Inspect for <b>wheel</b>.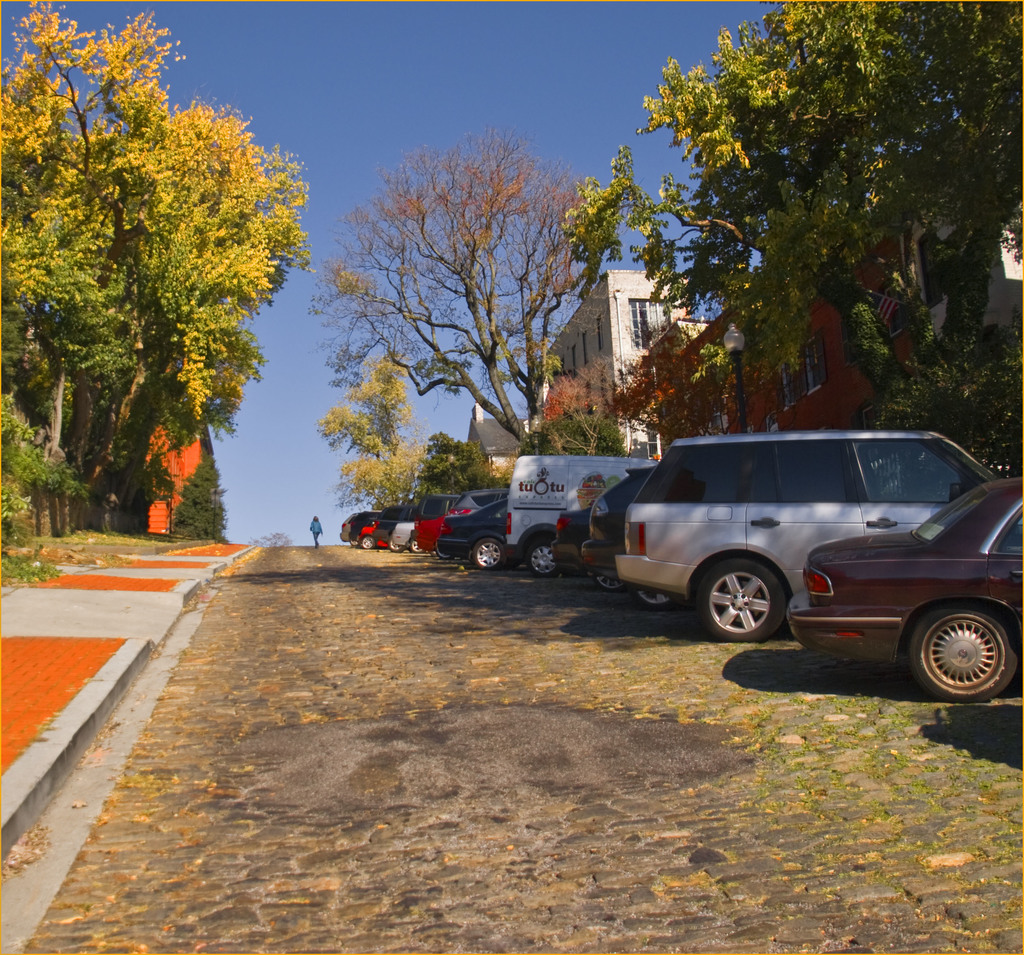
Inspection: x1=391, y1=540, x2=404, y2=549.
